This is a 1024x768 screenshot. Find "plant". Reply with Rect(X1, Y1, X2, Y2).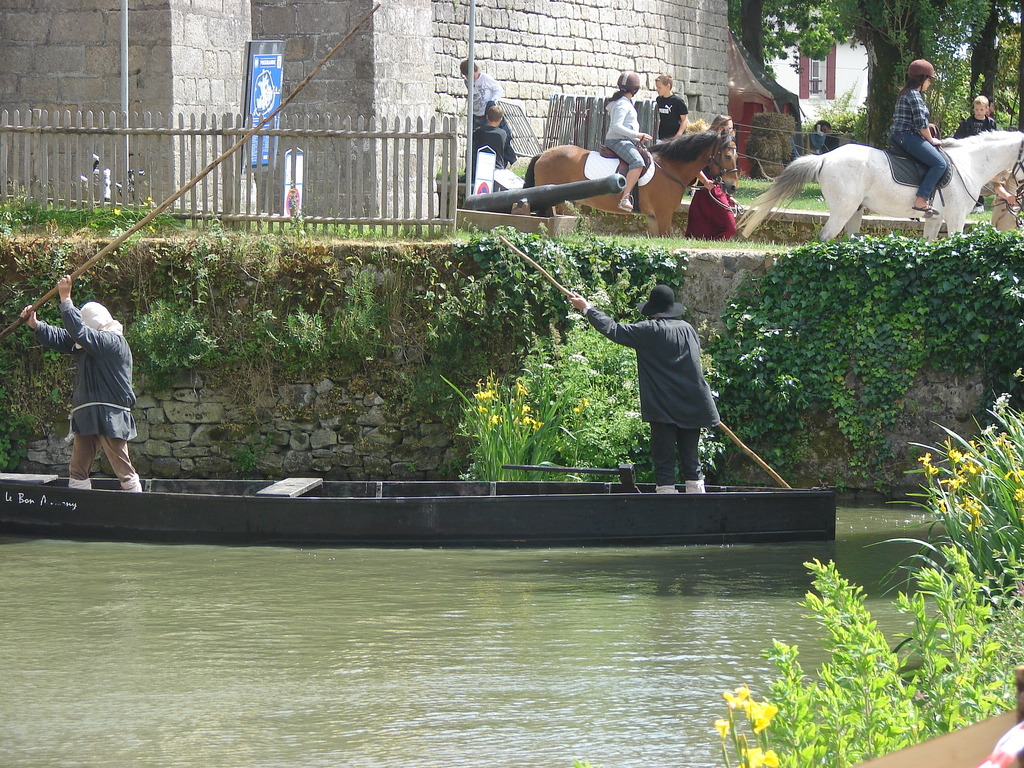
Rect(138, 280, 240, 390).
